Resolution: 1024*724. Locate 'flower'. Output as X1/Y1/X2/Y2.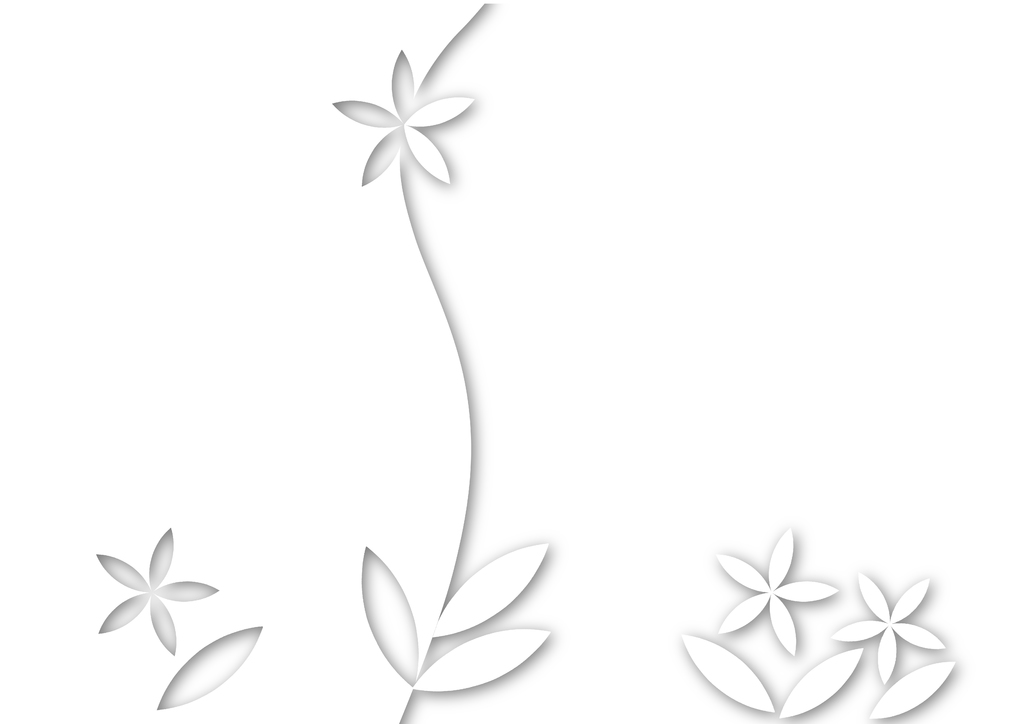
90/524/219/656.
